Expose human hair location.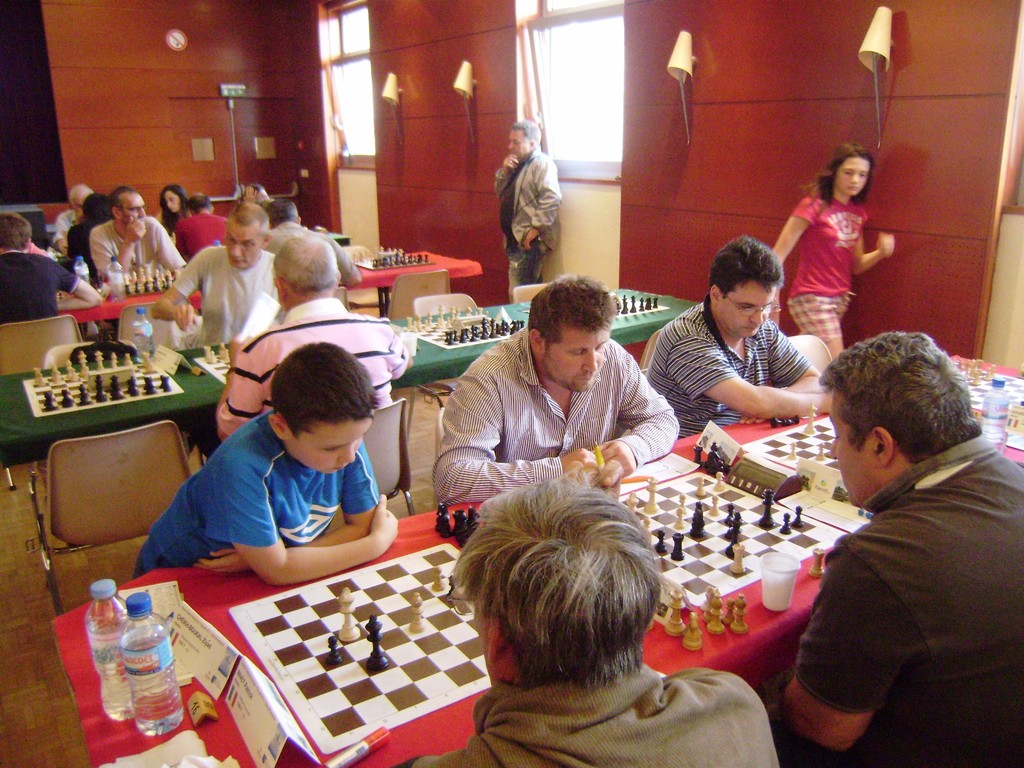
Exposed at bbox=[801, 142, 877, 212].
